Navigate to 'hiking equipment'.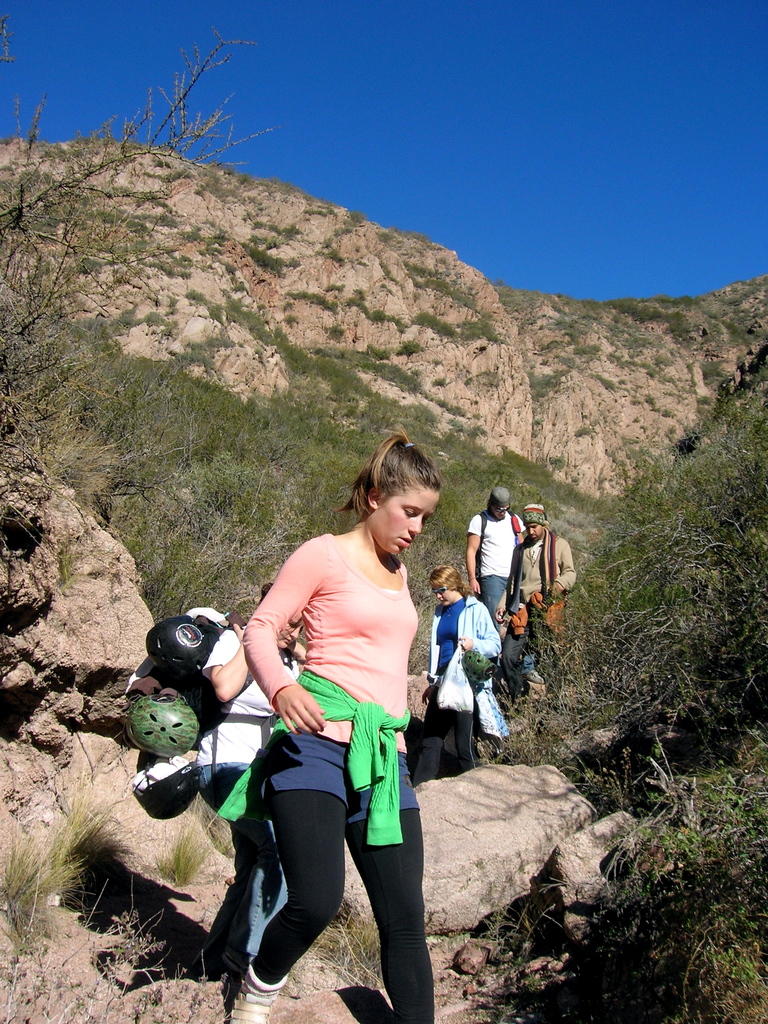
Navigation target: bbox=[462, 644, 497, 686].
